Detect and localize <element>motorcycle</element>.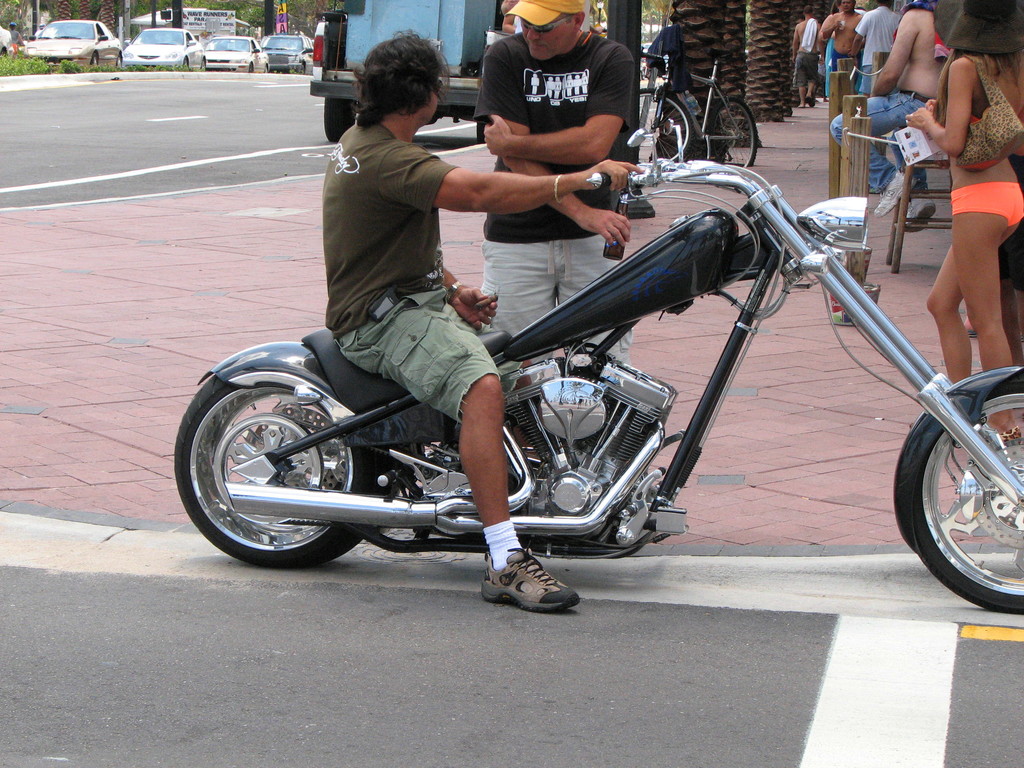
Localized at left=178, top=124, right=1023, bottom=615.
